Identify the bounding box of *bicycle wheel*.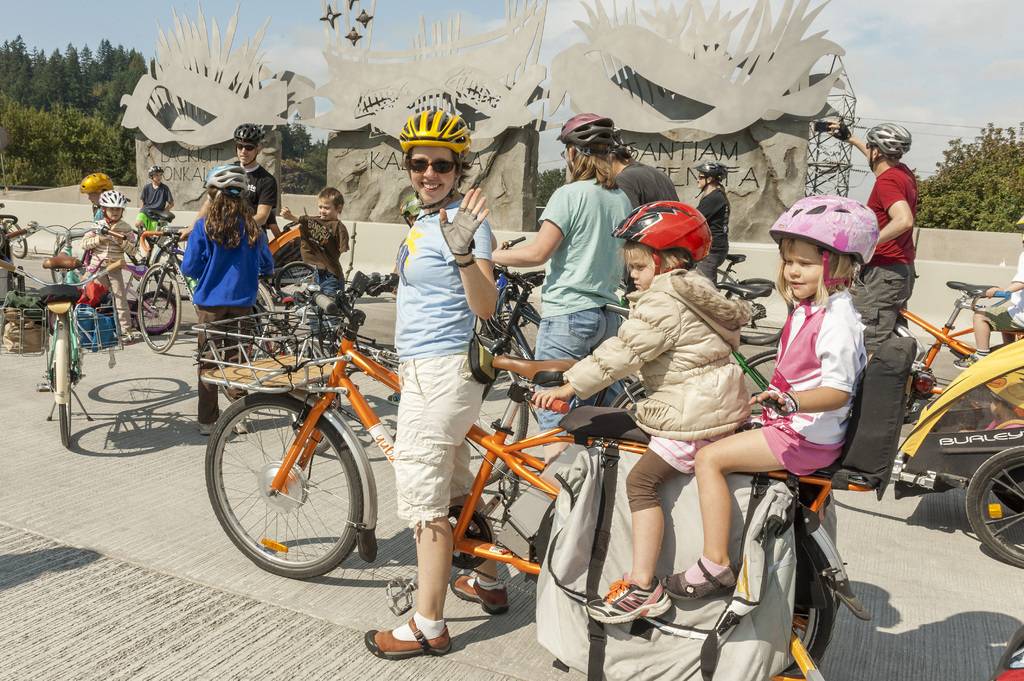
139/291/177/333.
